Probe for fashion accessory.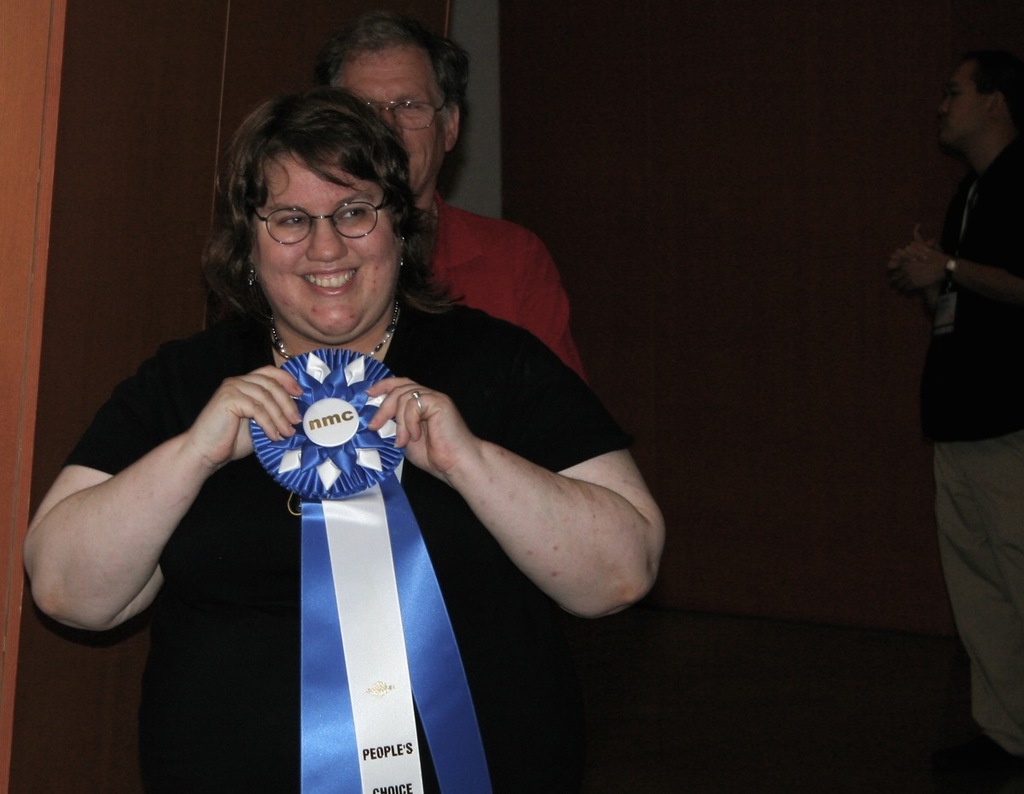
Probe result: left=247, top=261, right=253, bottom=283.
